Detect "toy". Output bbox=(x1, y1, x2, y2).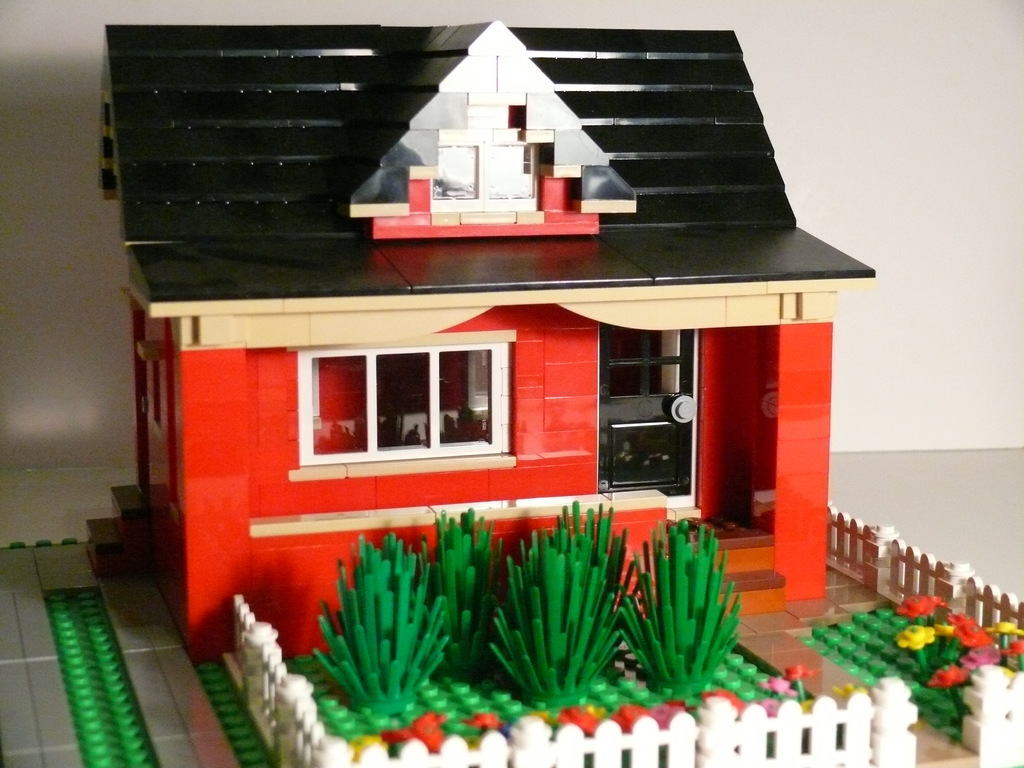
bbox=(0, 28, 1023, 767).
